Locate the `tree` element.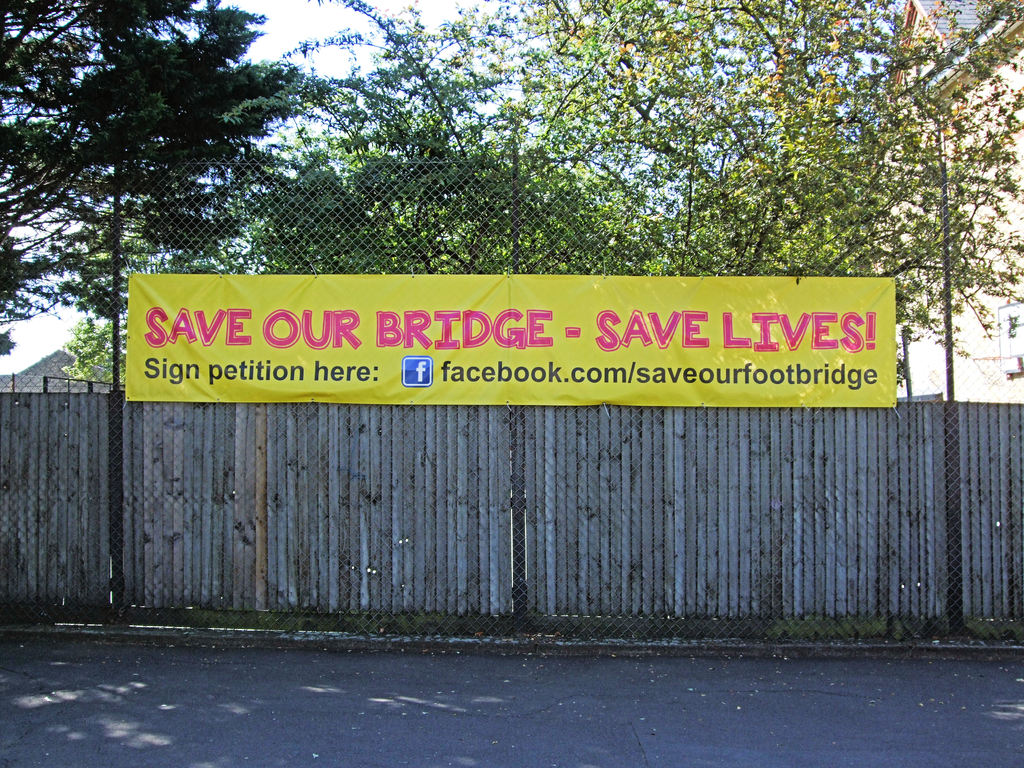
Element bbox: l=435, t=3, r=1023, b=366.
